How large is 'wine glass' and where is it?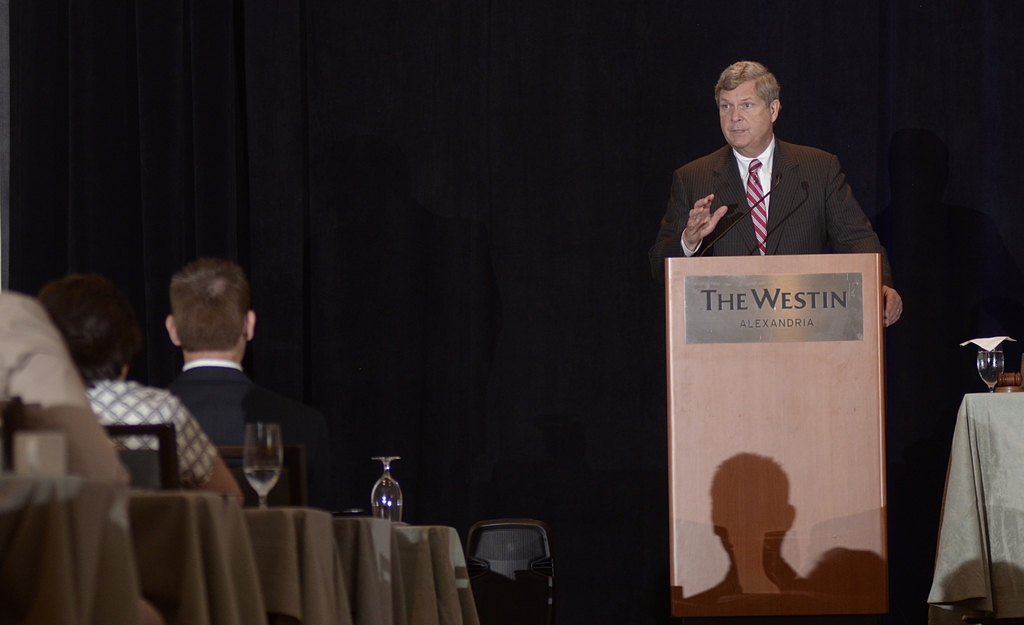
Bounding box: (242, 421, 282, 508).
